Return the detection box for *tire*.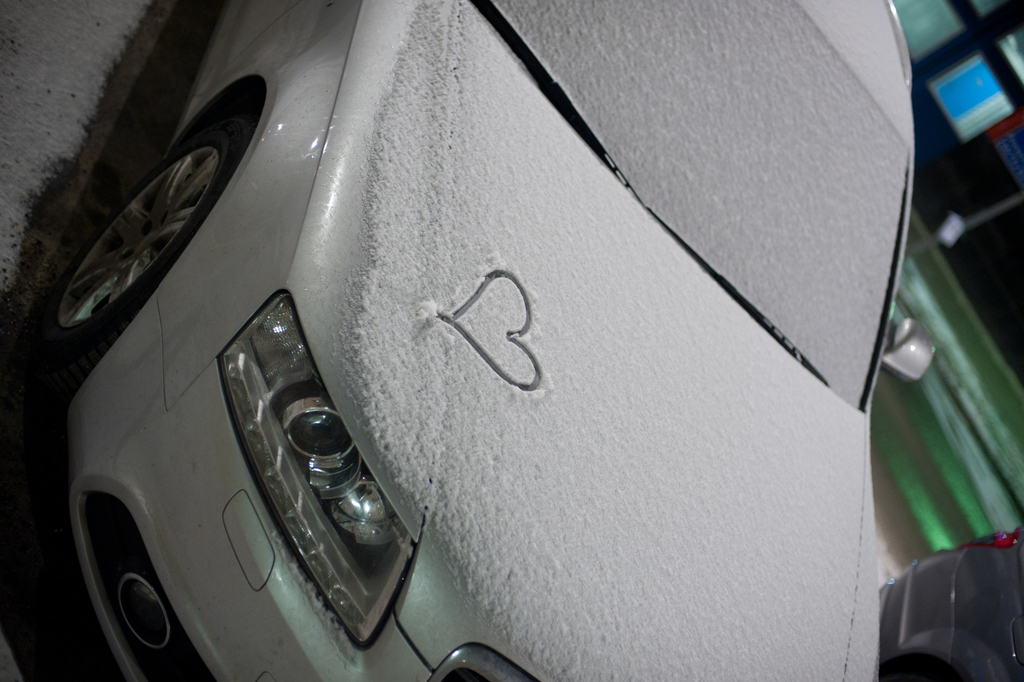
[x1=30, y1=111, x2=245, y2=373].
